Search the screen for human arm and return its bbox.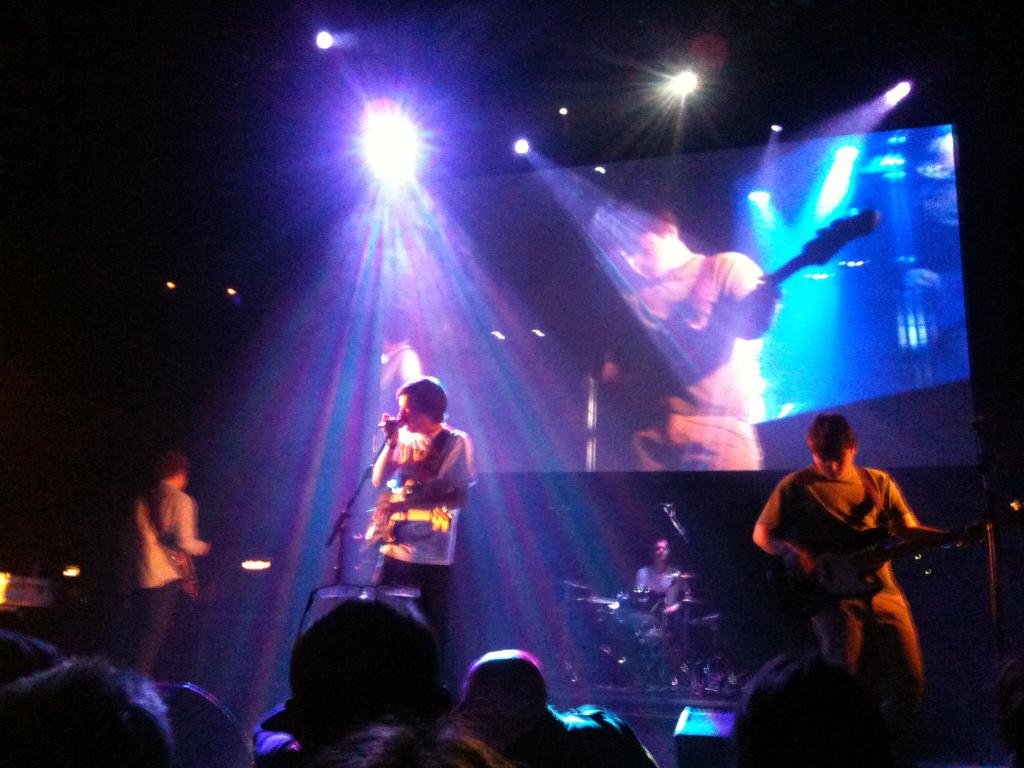
Found: rect(166, 495, 212, 556).
